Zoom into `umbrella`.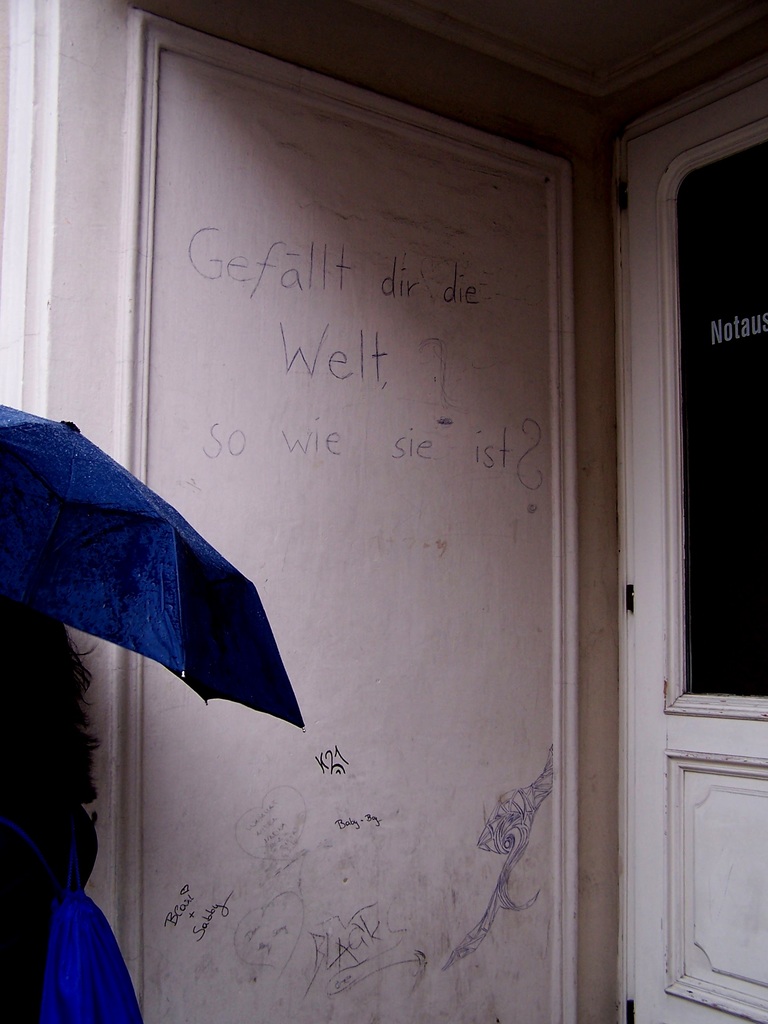
Zoom target: <box>0,405,303,732</box>.
